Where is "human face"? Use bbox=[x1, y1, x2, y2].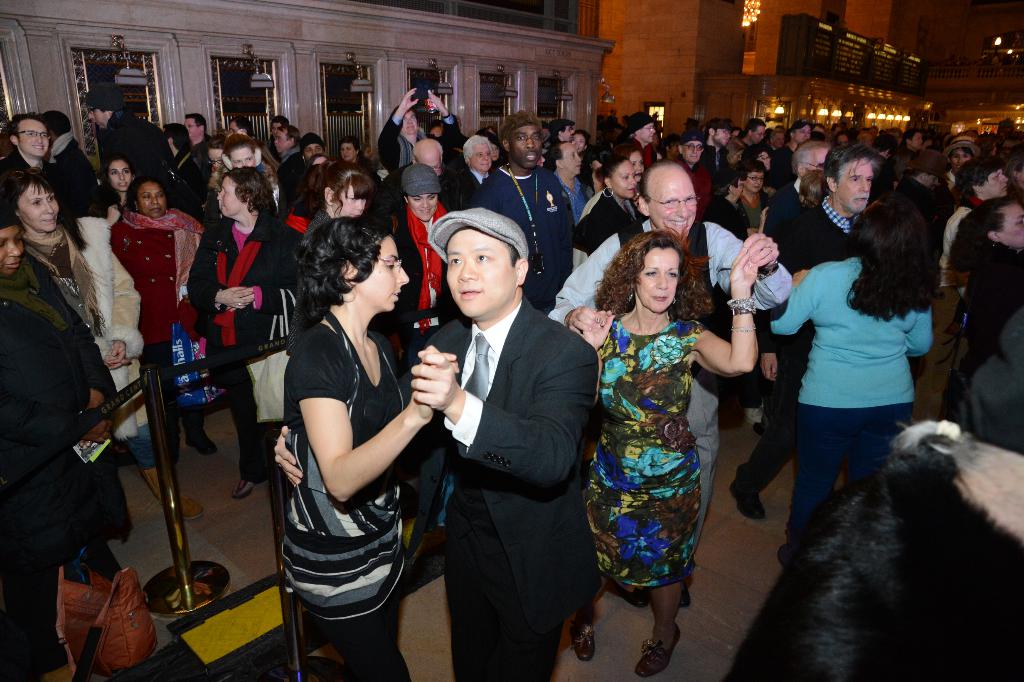
bbox=[746, 165, 768, 195].
